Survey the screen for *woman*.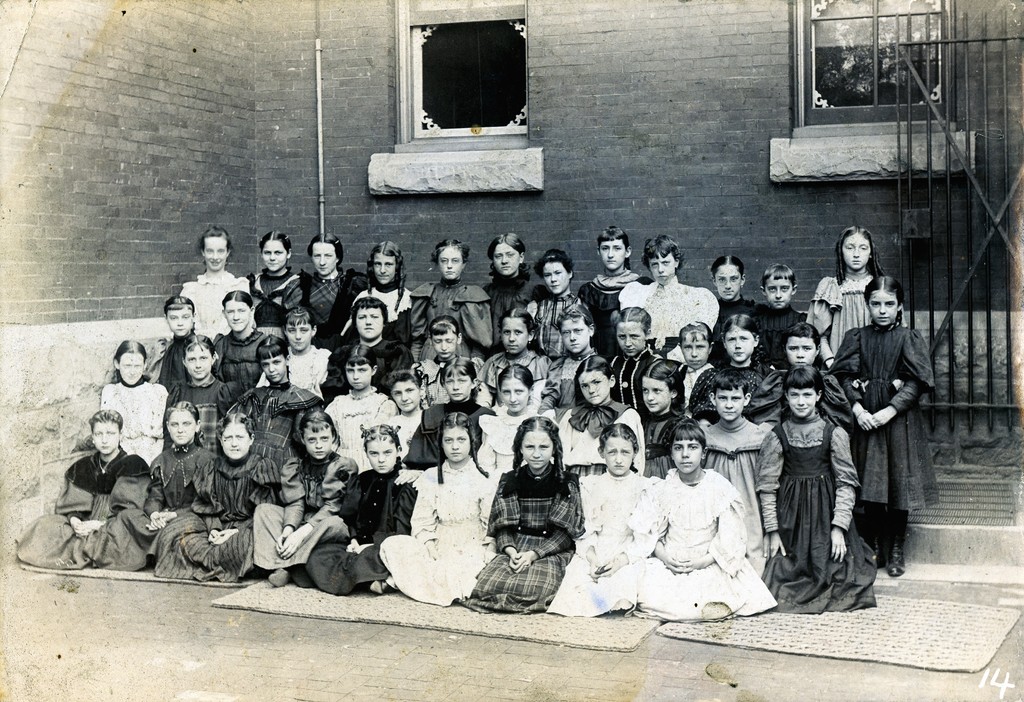
Survey found: bbox(516, 249, 589, 352).
